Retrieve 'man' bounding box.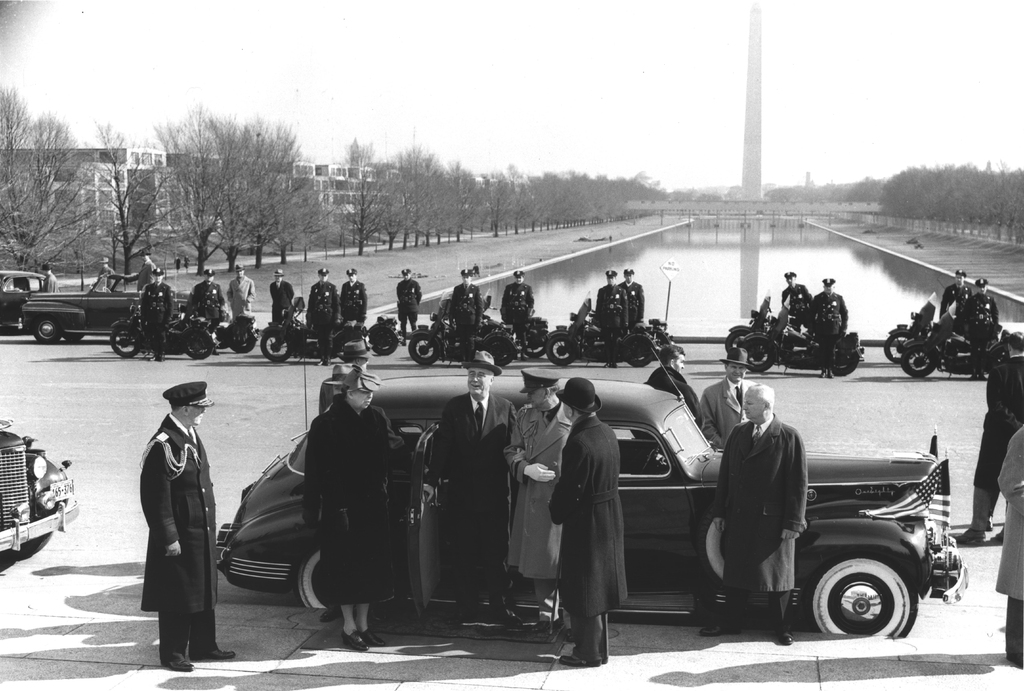
Bounding box: box(140, 266, 172, 359).
